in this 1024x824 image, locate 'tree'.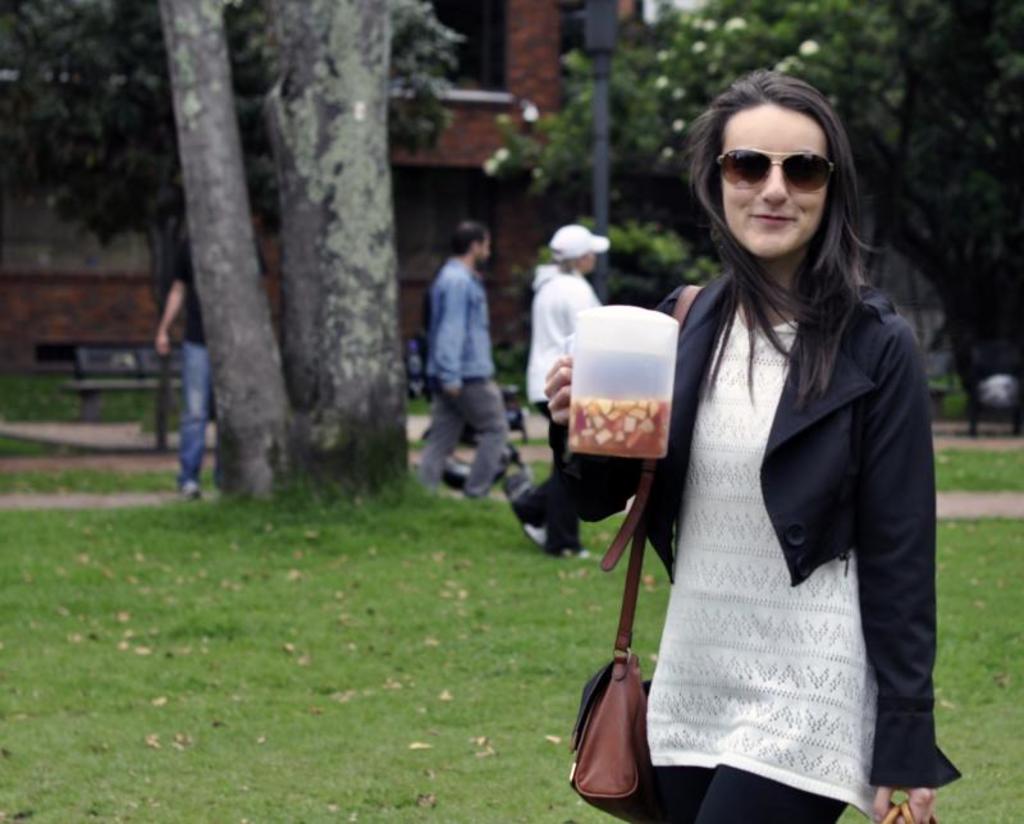
Bounding box: 150 0 410 507.
